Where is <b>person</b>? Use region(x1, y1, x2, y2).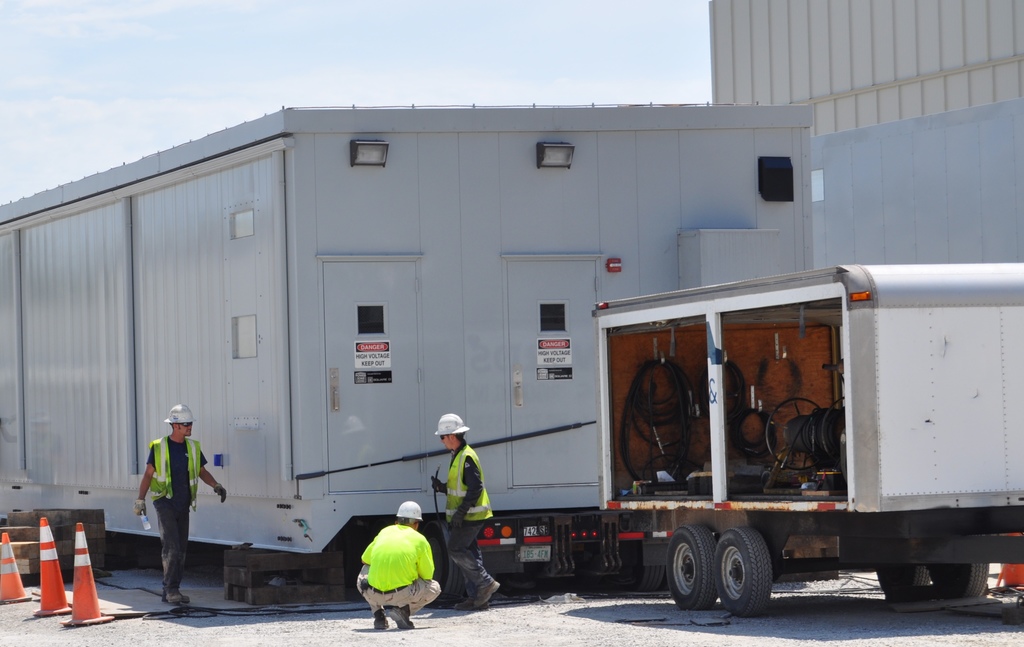
region(133, 400, 204, 600).
